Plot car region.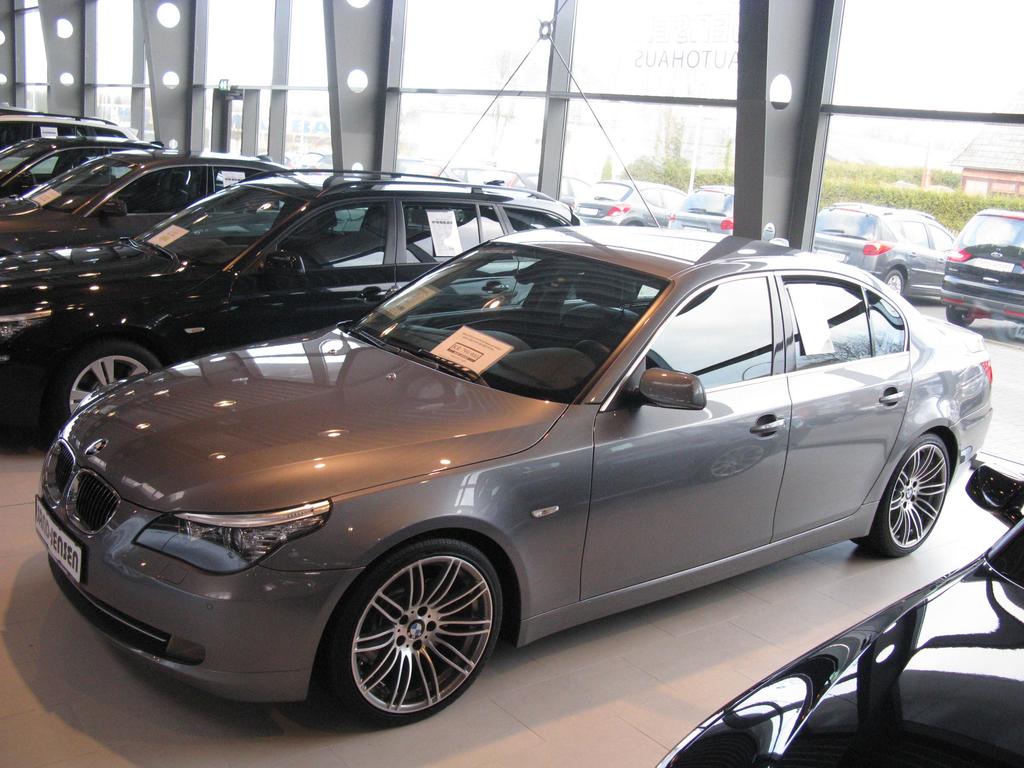
Plotted at select_region(0, 147, 297, 250).
